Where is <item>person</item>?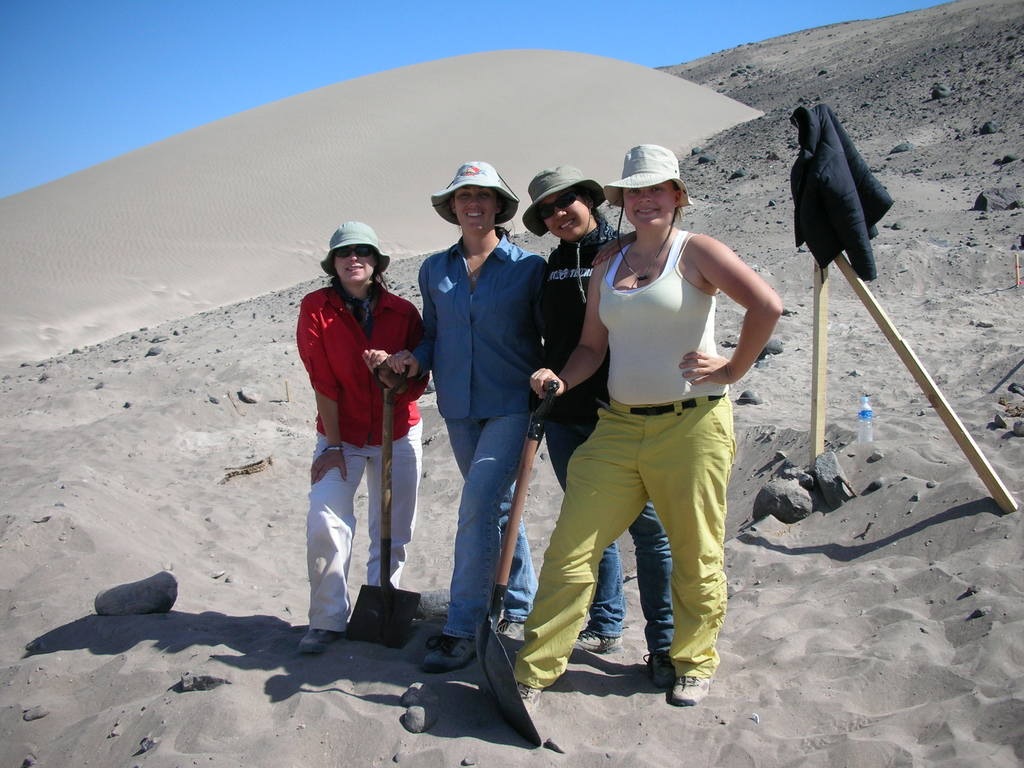
382/158/563/675.
